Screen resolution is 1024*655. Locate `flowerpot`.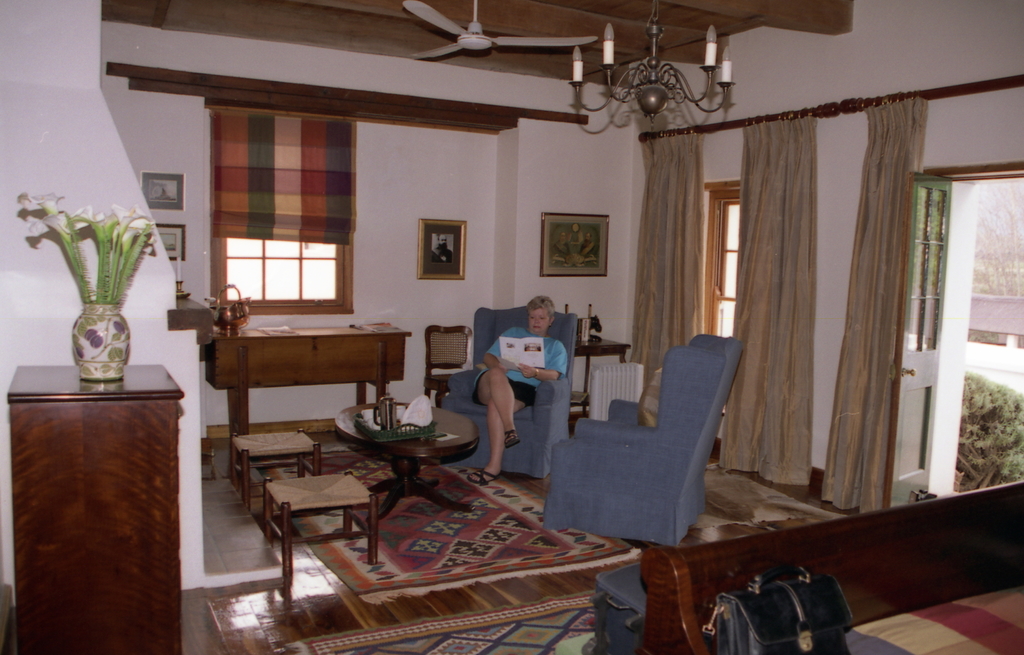
[left=30, top=221, right=164, bottom=411].
